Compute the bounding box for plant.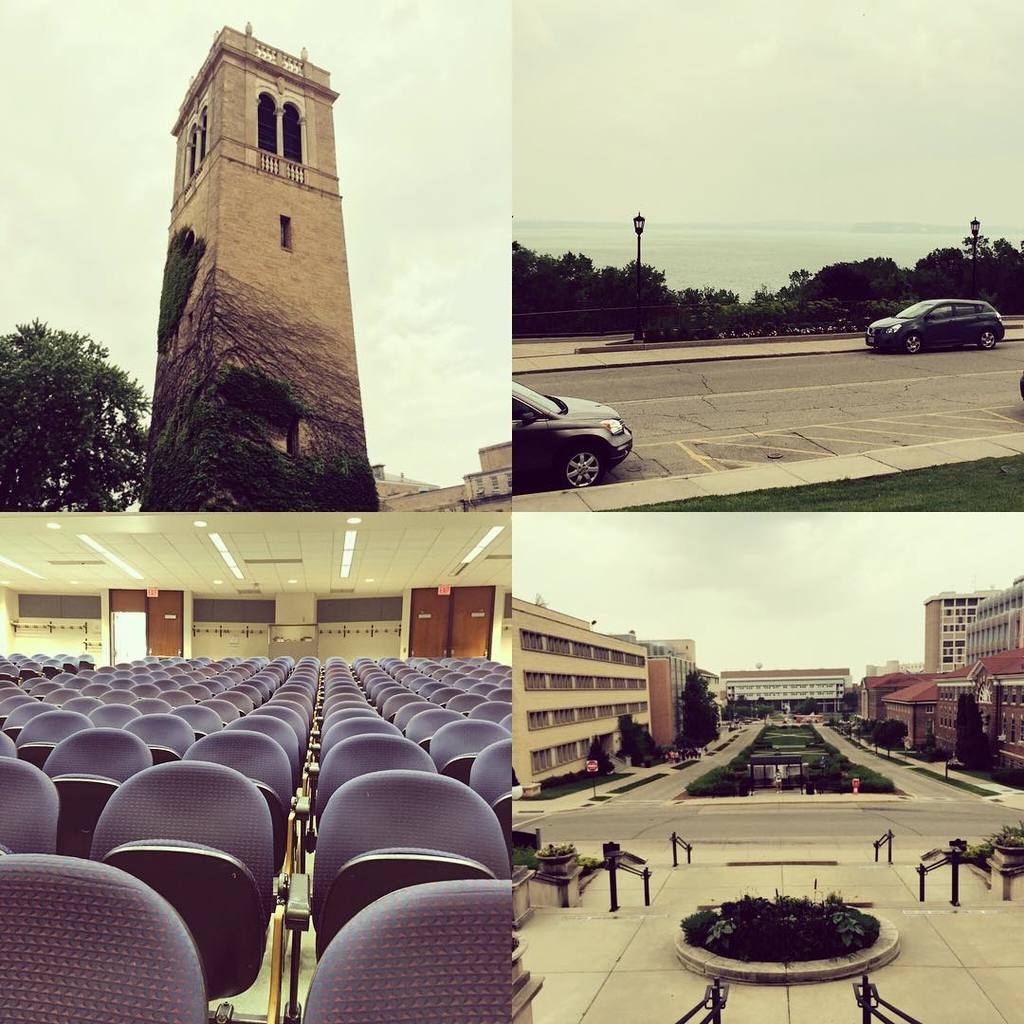
152:212:203:361.
